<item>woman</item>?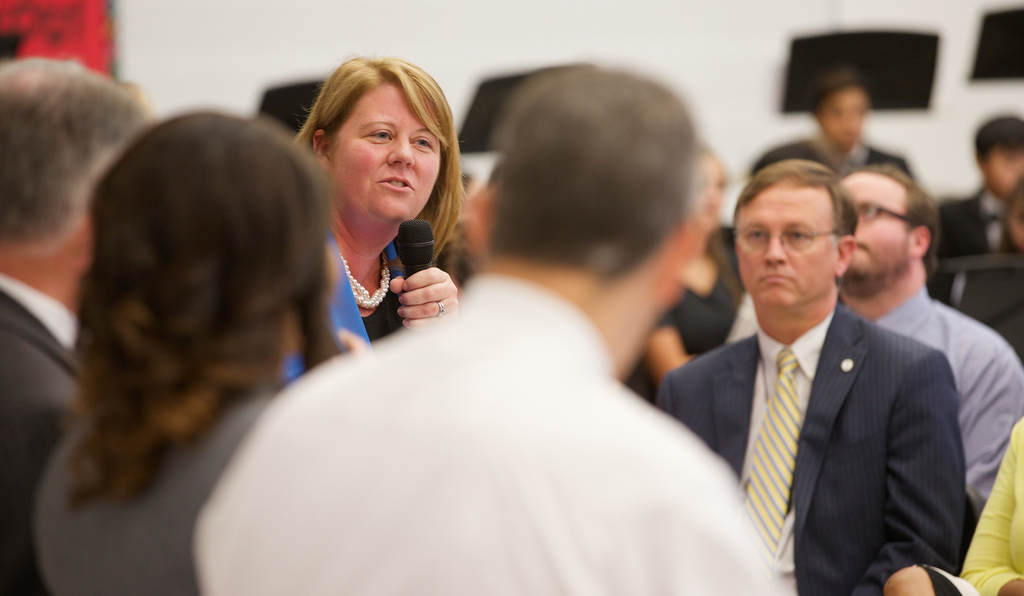
623/145/747/414
